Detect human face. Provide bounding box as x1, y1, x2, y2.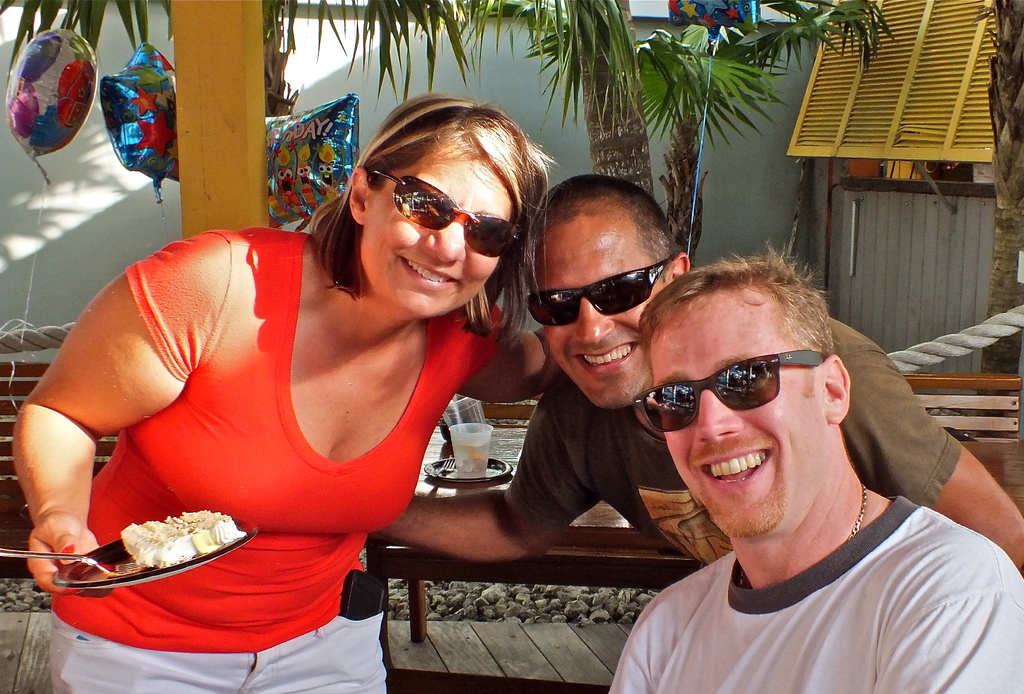
643, 305, 822, 536.
